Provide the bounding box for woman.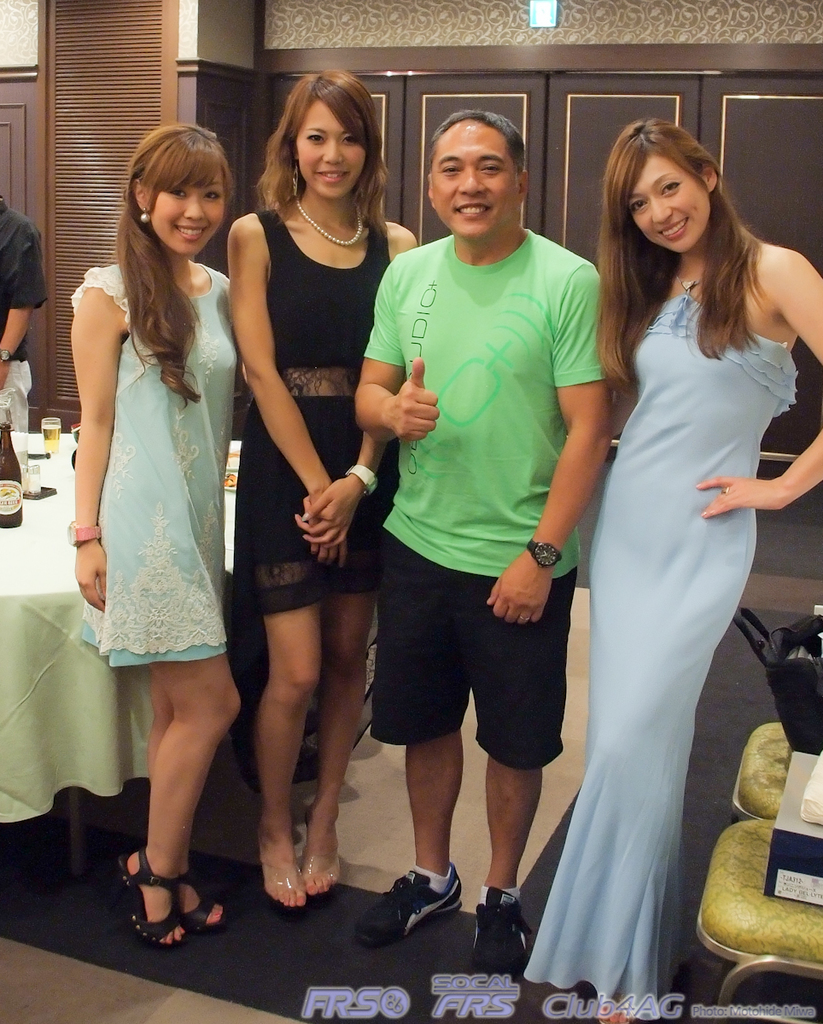
(72,124,250,956).
